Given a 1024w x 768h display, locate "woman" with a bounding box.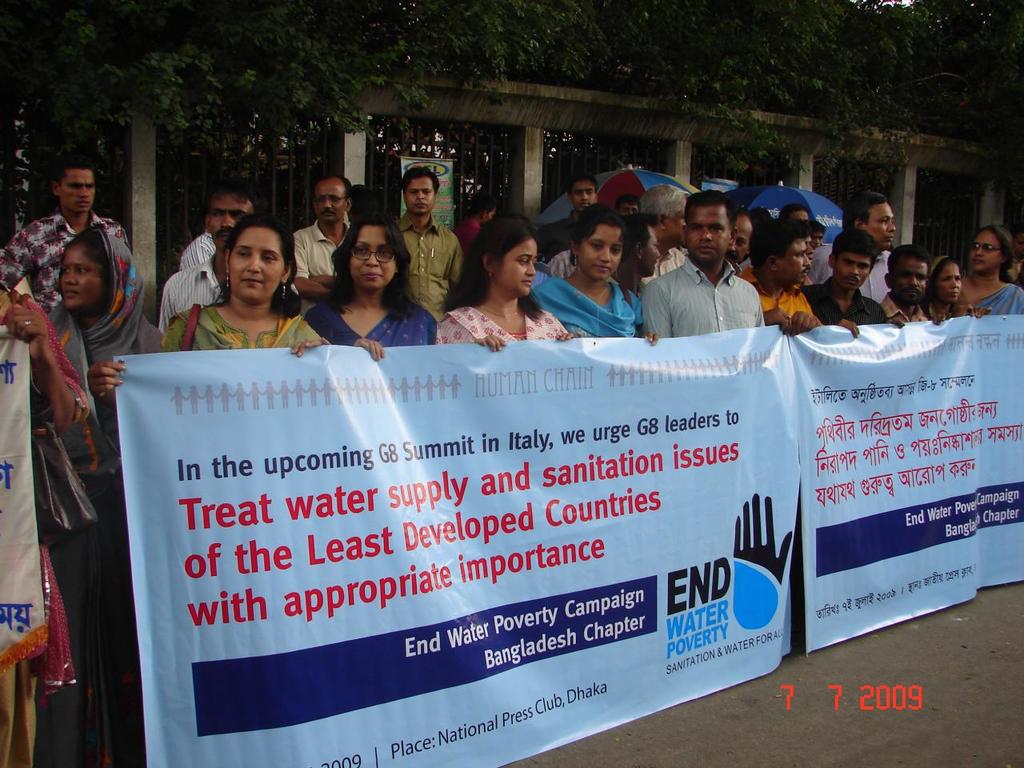
Located: select_region(26, 222, 169, 767).
